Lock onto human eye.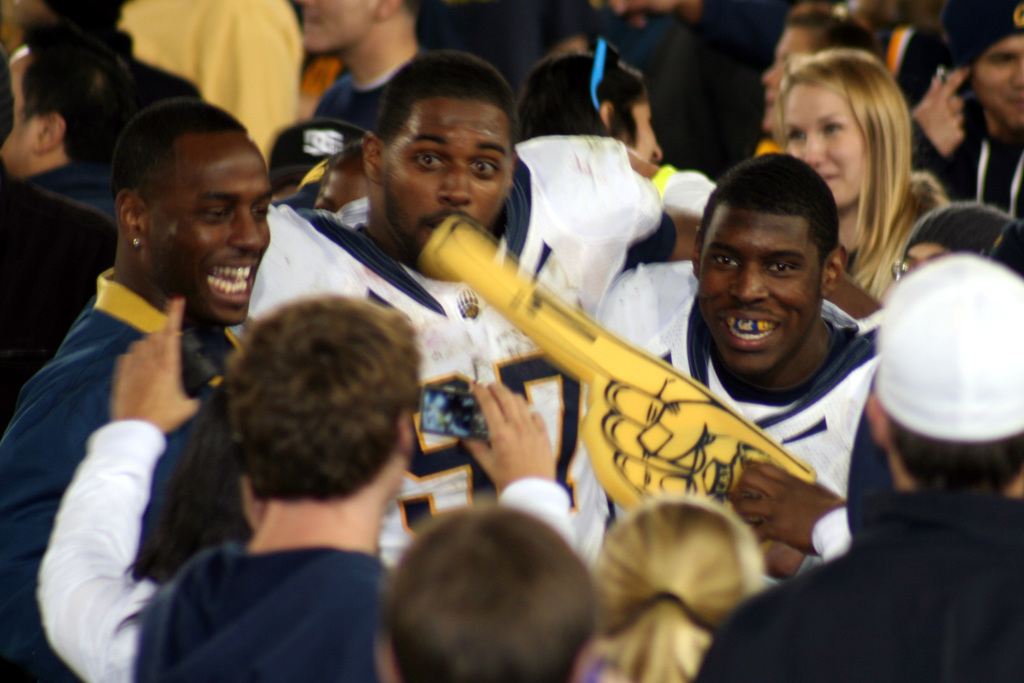
Locked: box(465, 160, 499, 179).
